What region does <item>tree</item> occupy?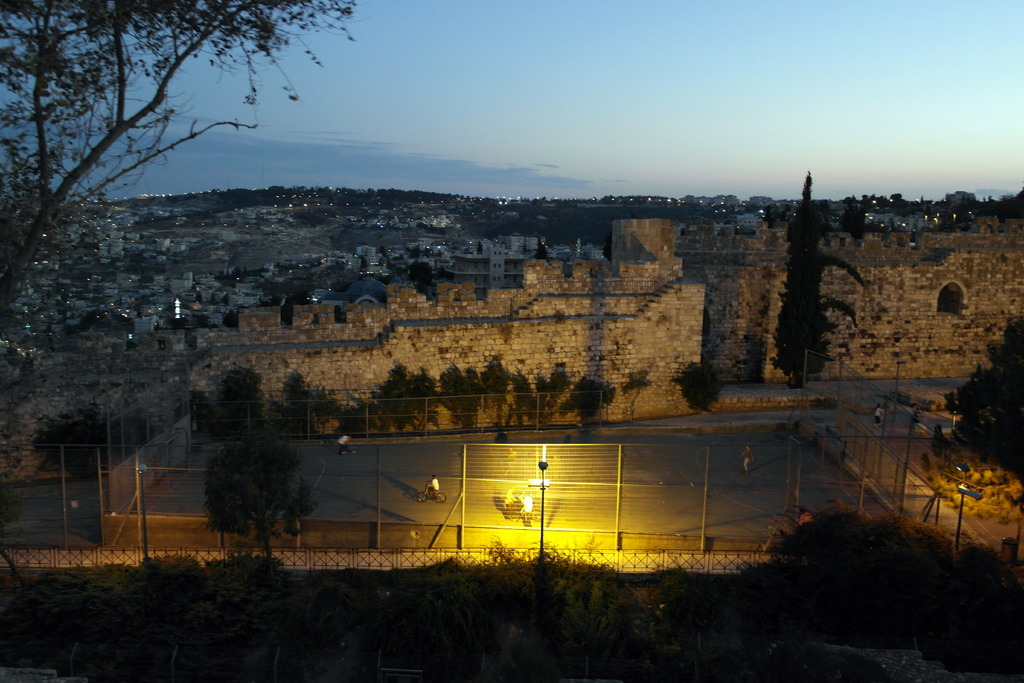
x1=939 y1=309 x2=1023 y2=482.
